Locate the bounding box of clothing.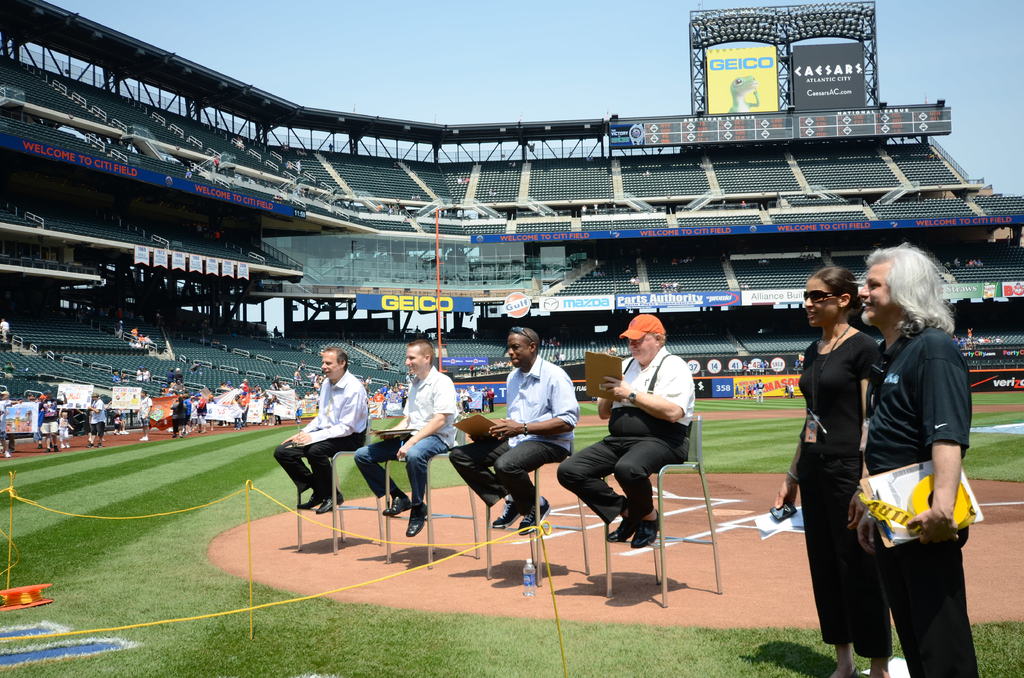
Bounding box: rect(349, 376, 464, 512).
